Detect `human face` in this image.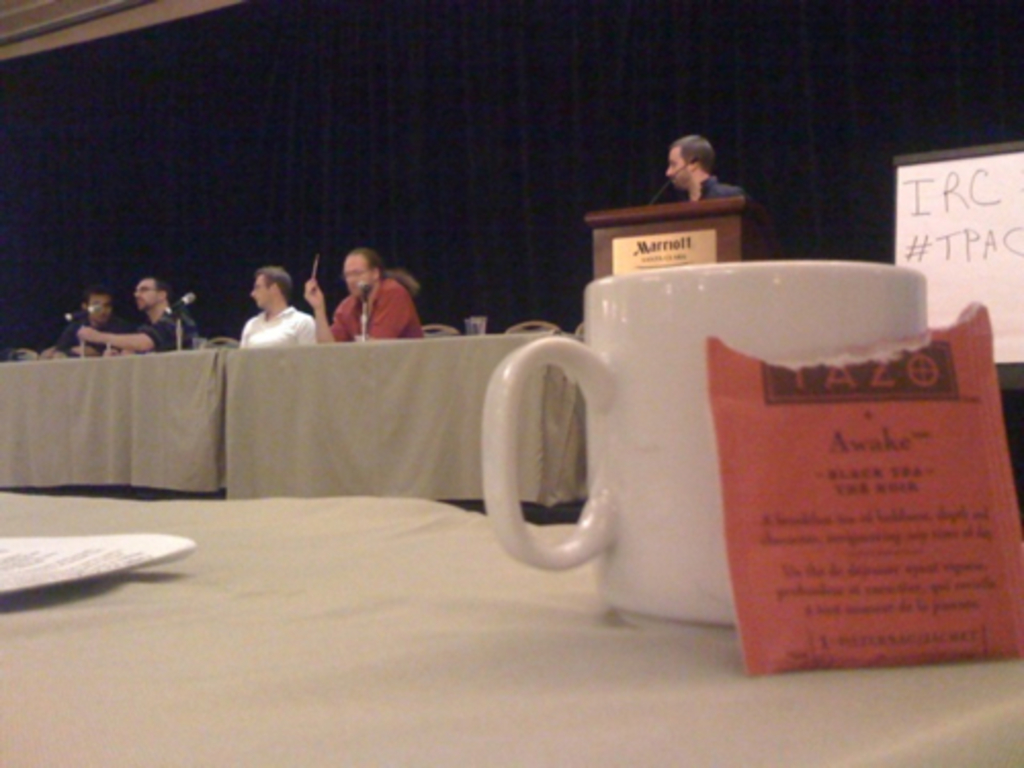
Detection: locate(86, 291, 109, 315).
